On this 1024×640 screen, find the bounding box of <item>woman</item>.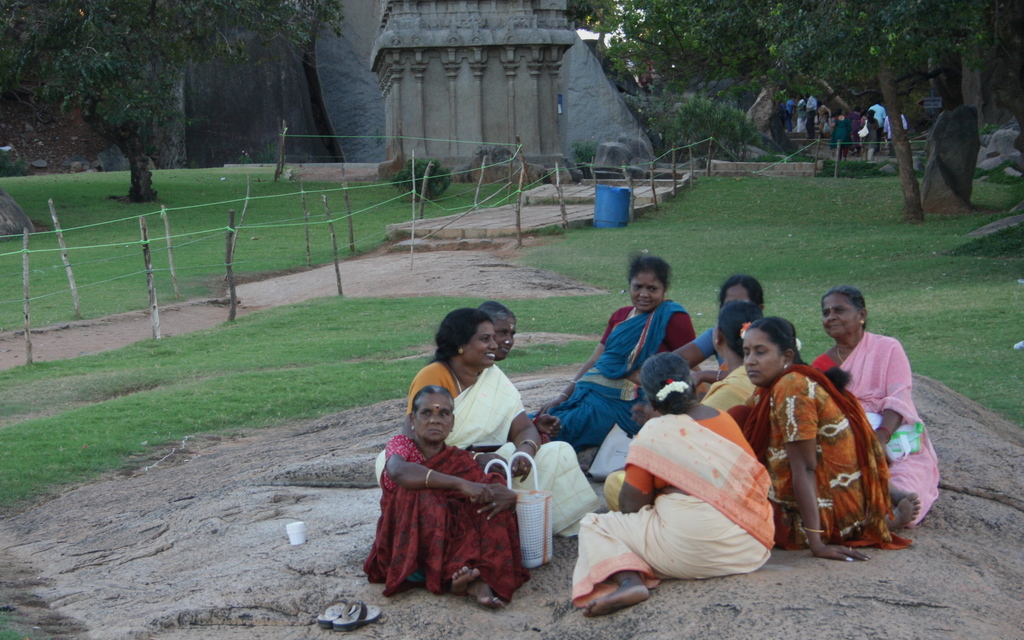
Bounding box: left=737, top=316, right=911, bottom=557.
